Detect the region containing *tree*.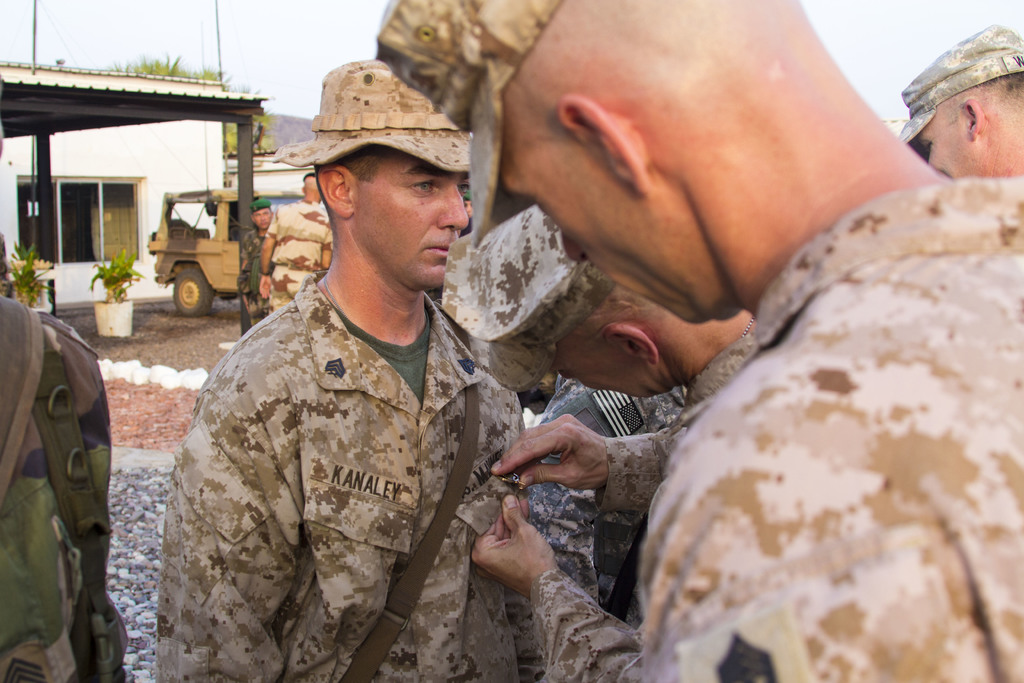
box=[110, 49, 271, 160].
